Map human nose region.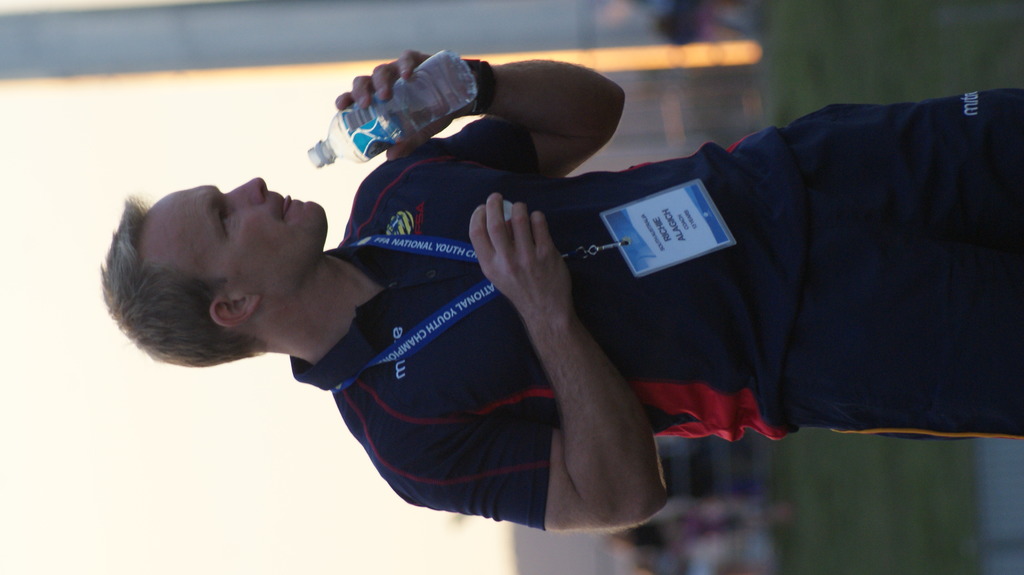
Mapped to detection(224, 171, 270, 203).
